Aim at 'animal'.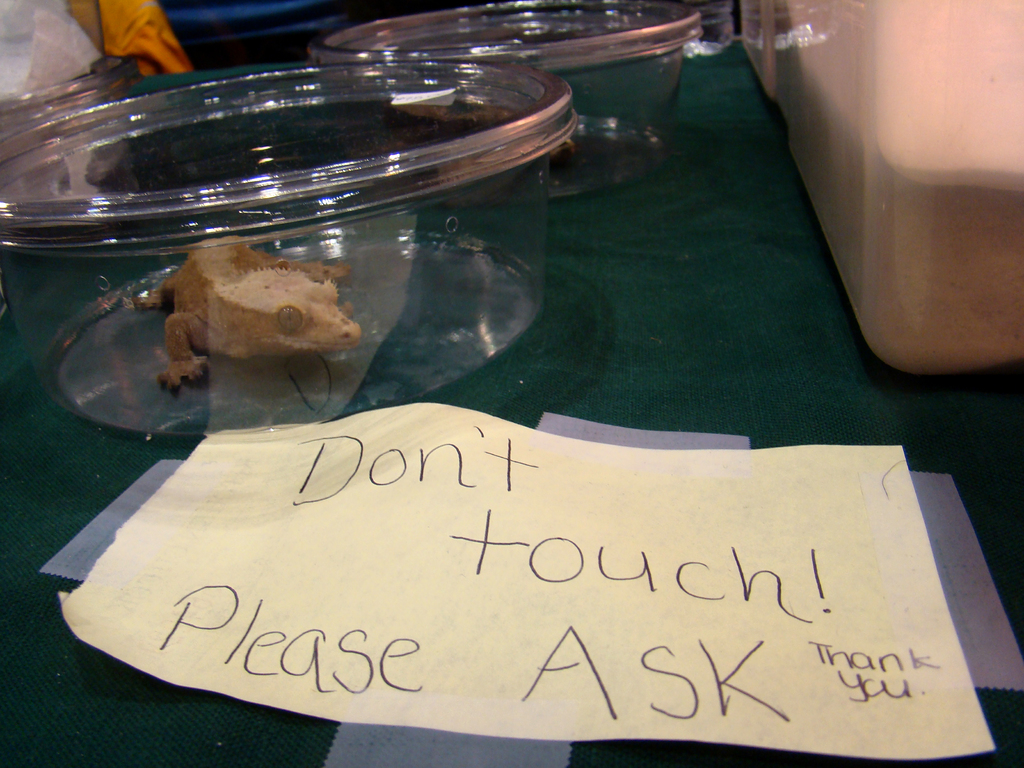
Aimed at rect(128, 232, 367, 393).
